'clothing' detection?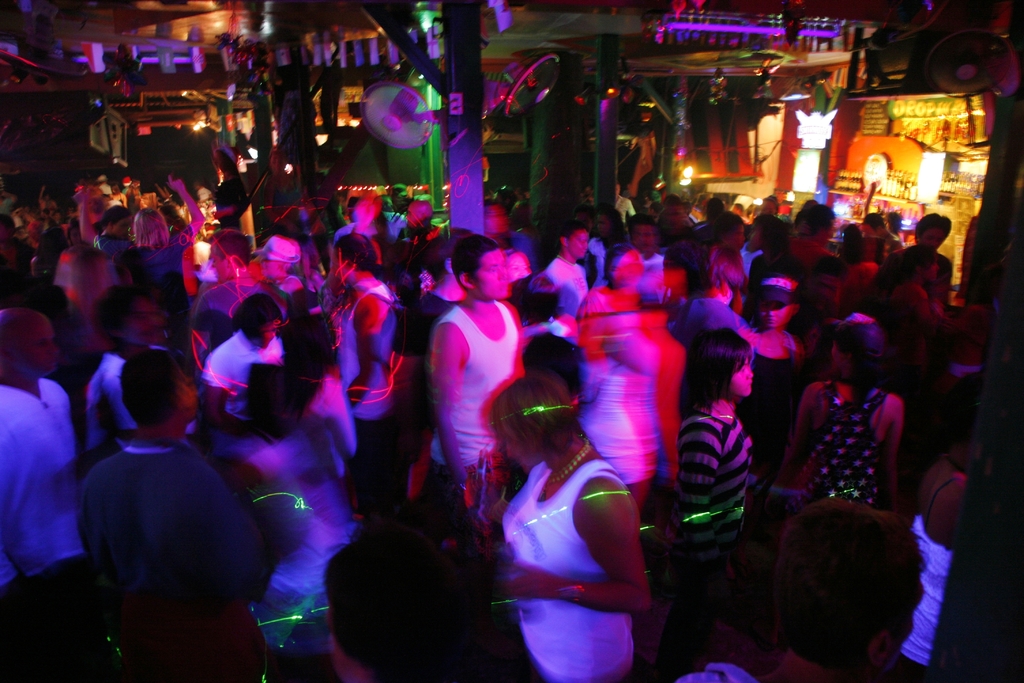
(x1=783, y1=389, x2=895, y2=520)
